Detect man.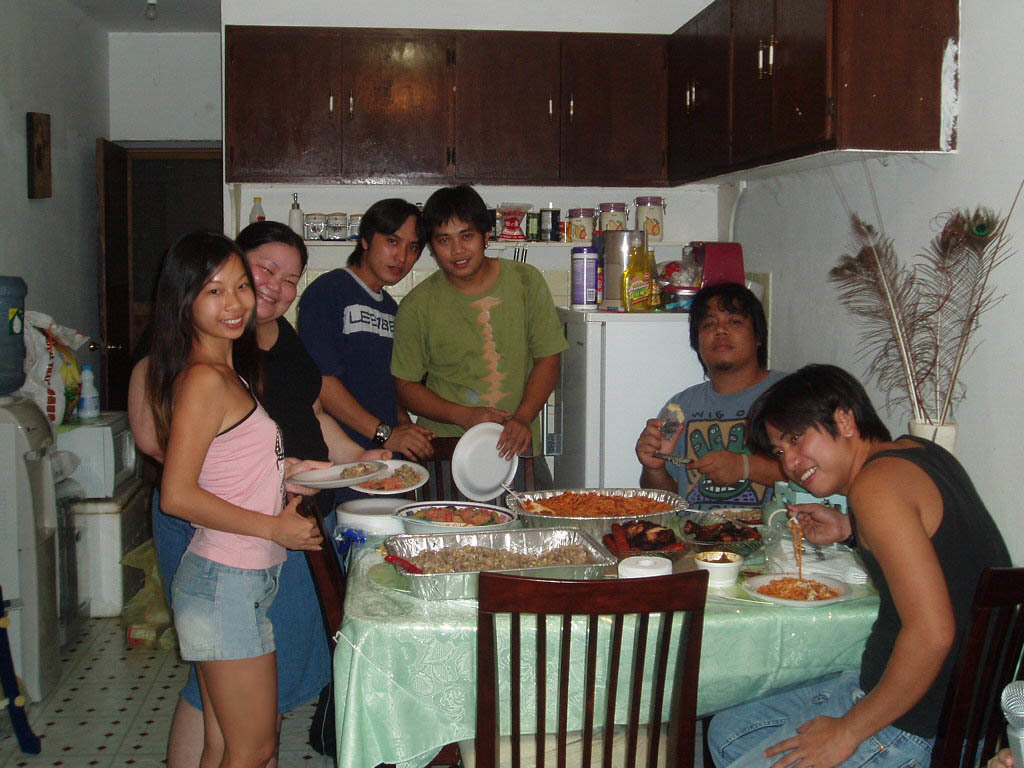
Detected at select_region(292, 194, 435, 490).
